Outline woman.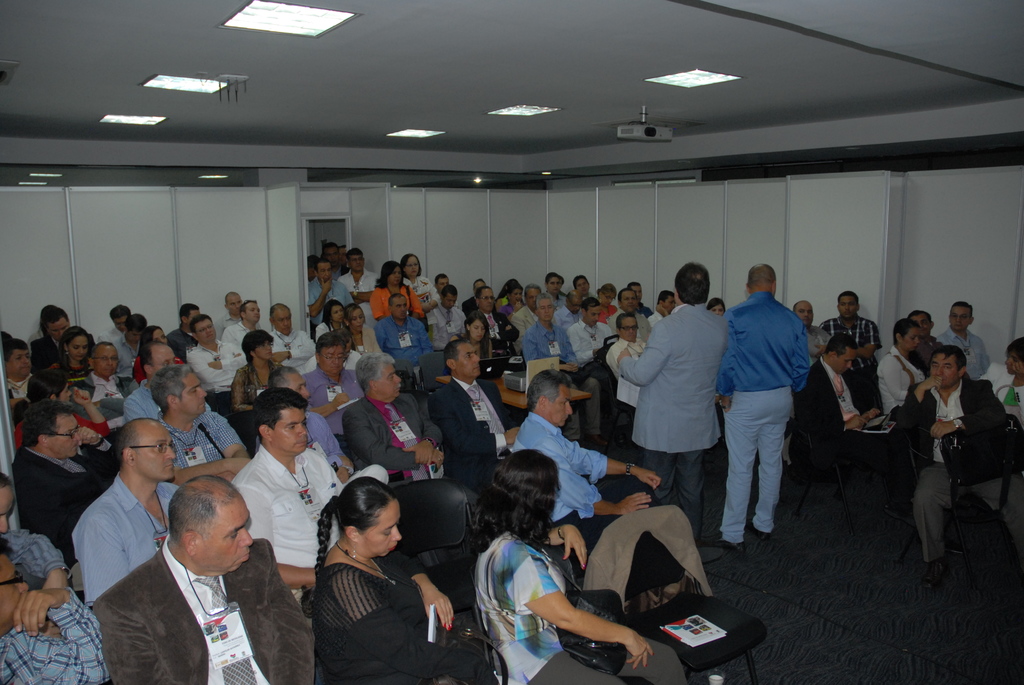
Outline: <bbox>229, 332, 285, 413</bbox>.
